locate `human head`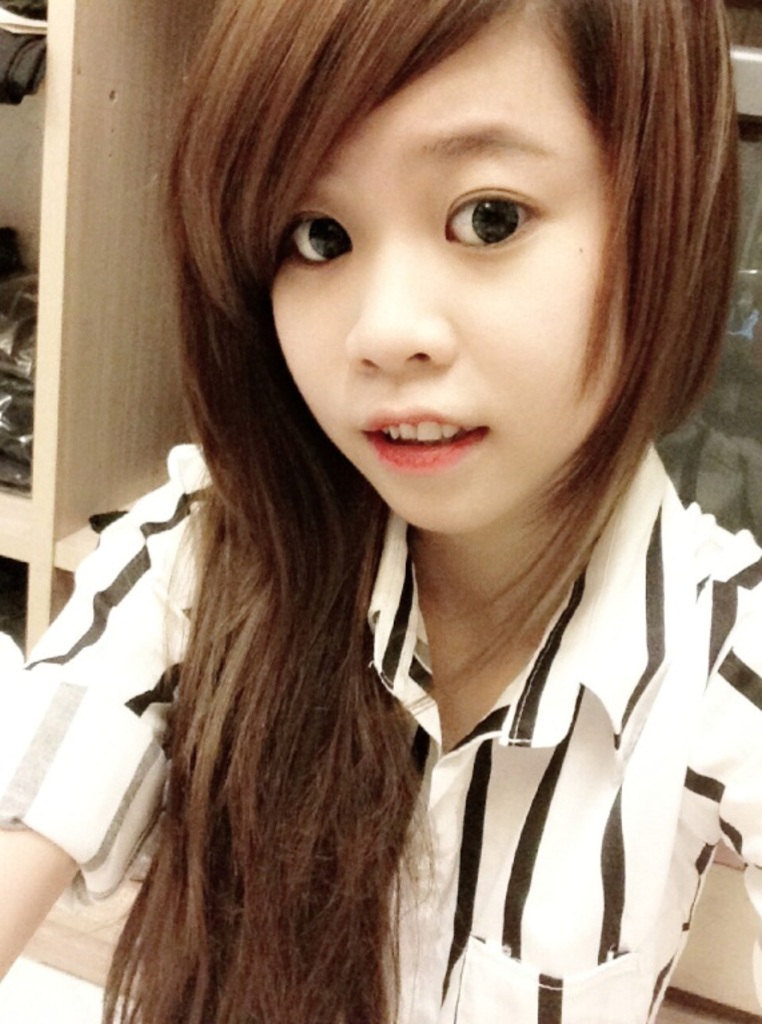
box=[113, 1, 701, 673]
